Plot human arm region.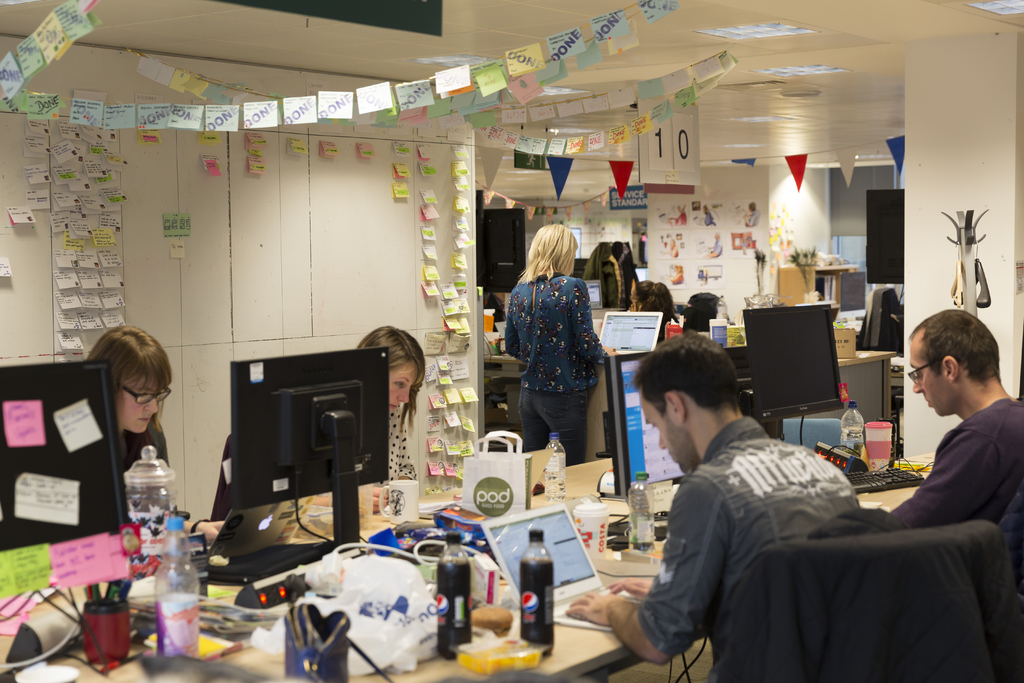
Plotted at Rect(179, 517, 223, 545).
